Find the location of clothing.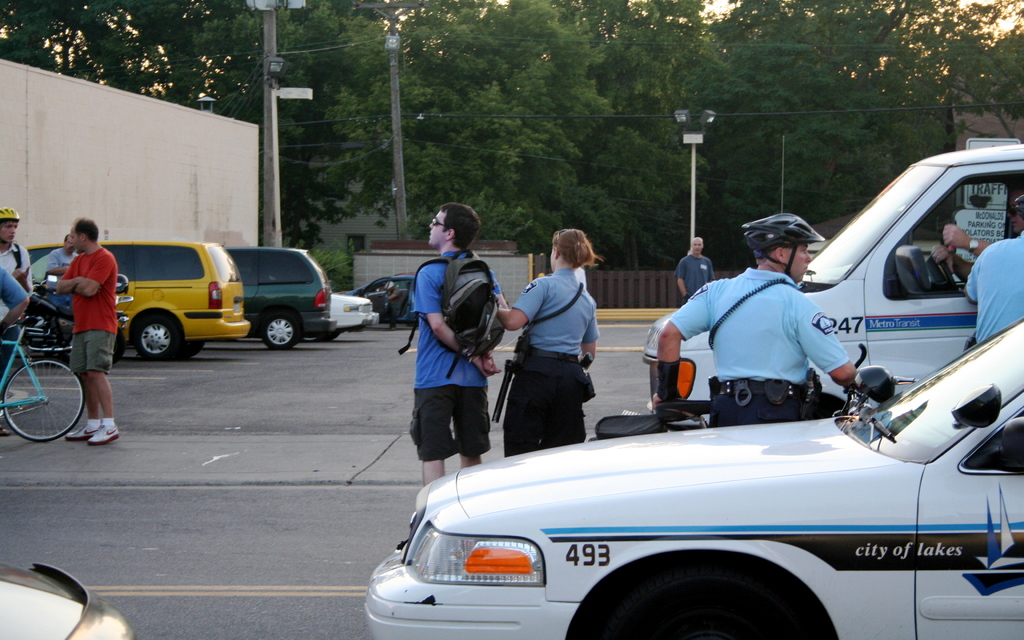
Location: bbox=(41, 241, 79, 320).
